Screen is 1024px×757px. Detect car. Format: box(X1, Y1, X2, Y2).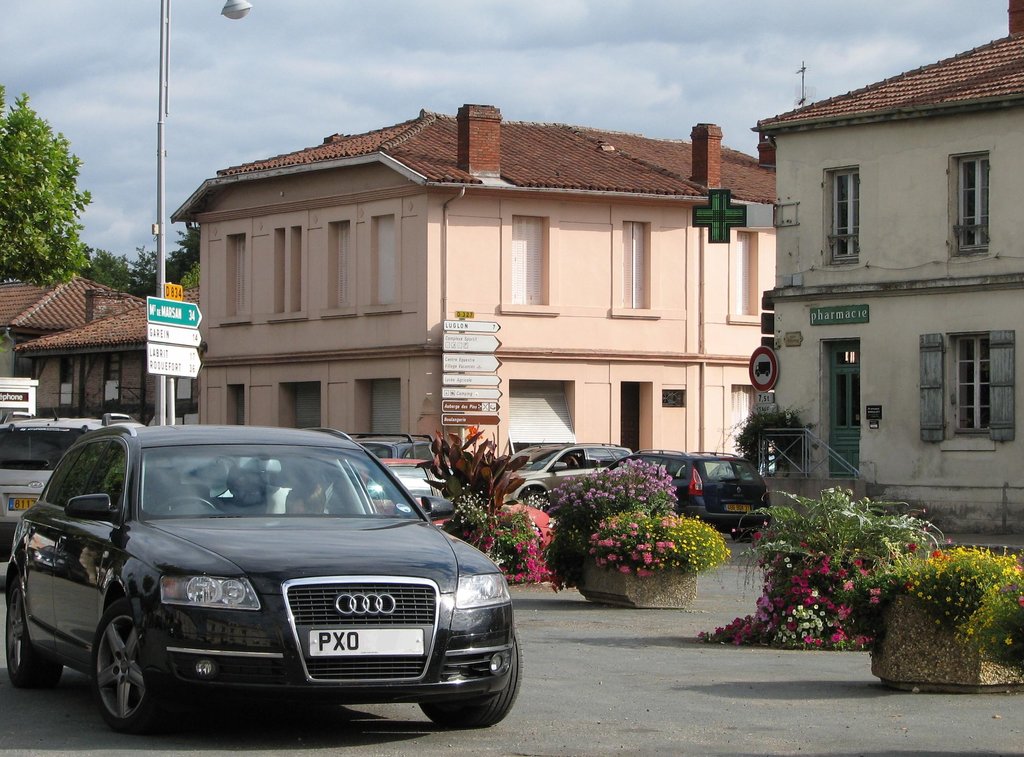
box(616, 446, 778, 538).
